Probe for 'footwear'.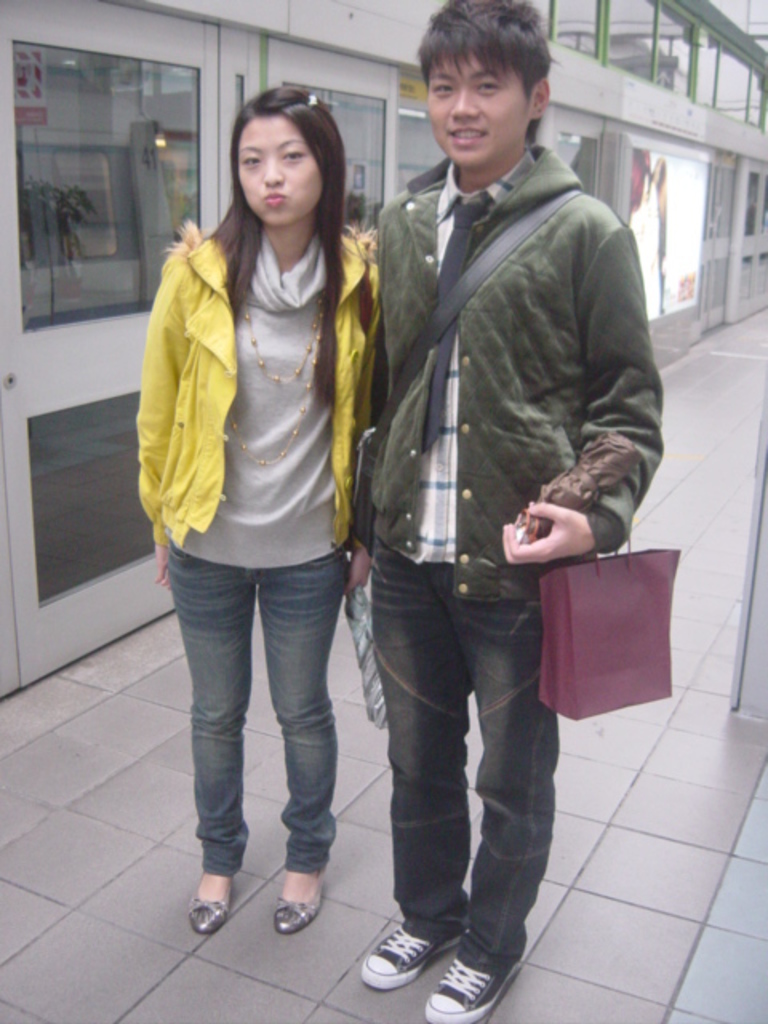
Probe result: 189/867/235/931.
